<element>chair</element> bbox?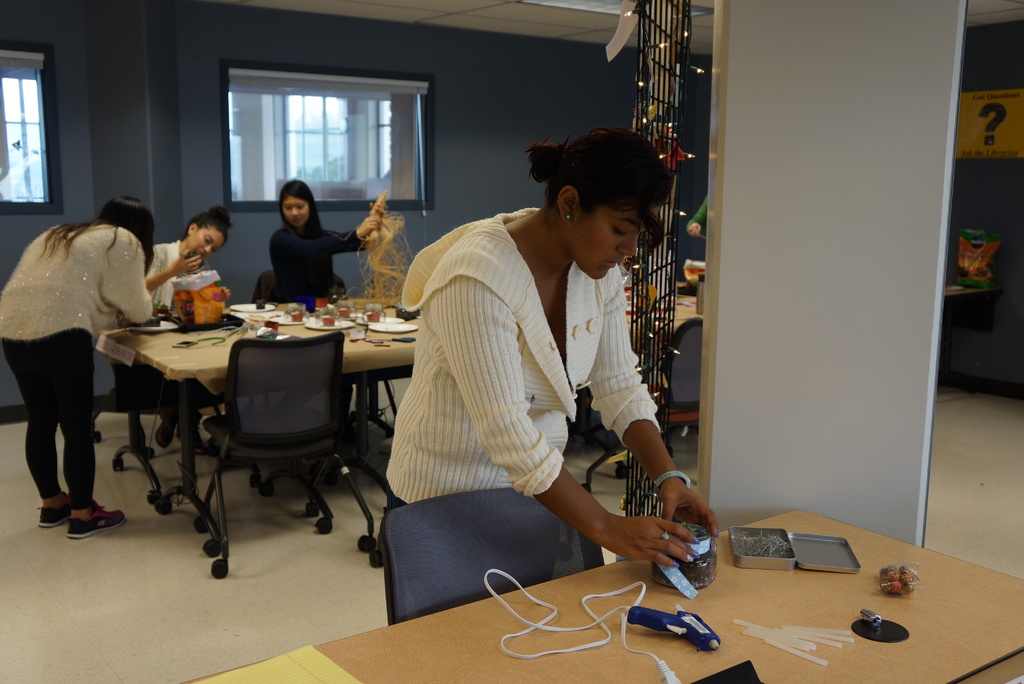
(left=120, top=355, right=227, bottom=440)
